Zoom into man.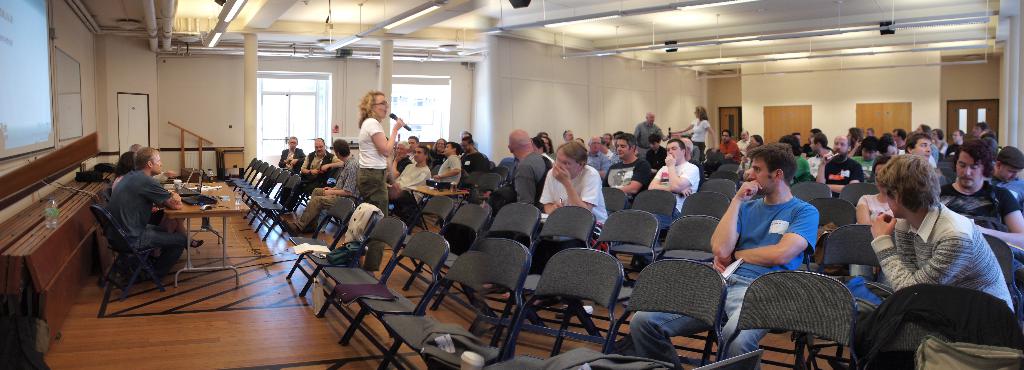
Zoom target: 544/150/614/250.
